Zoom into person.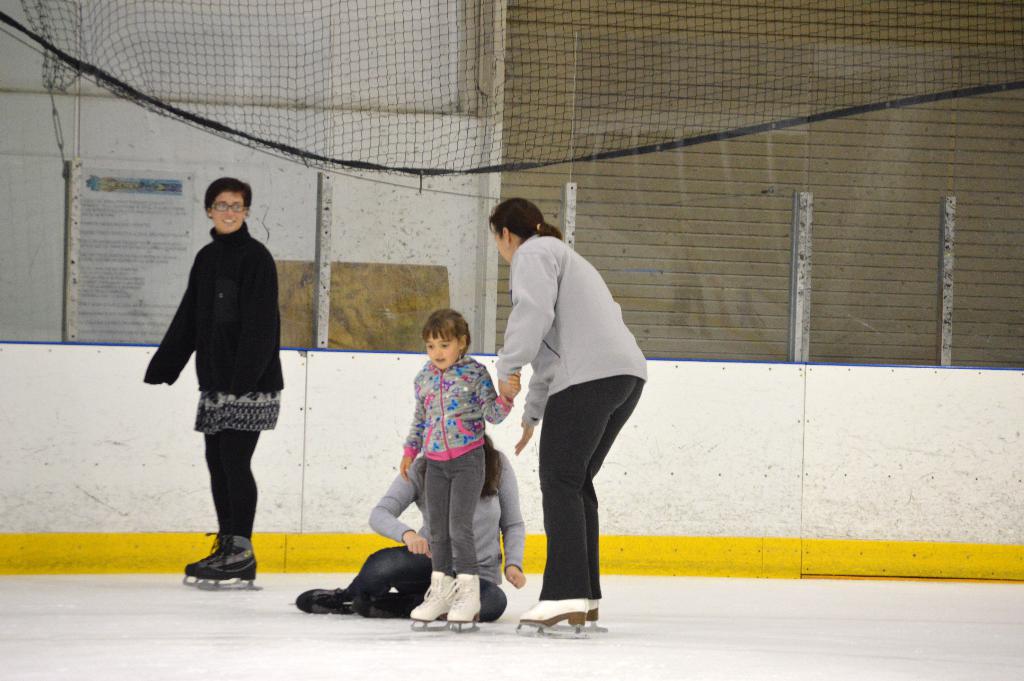
Zoom target: locate(490, 195, 652, 627).
